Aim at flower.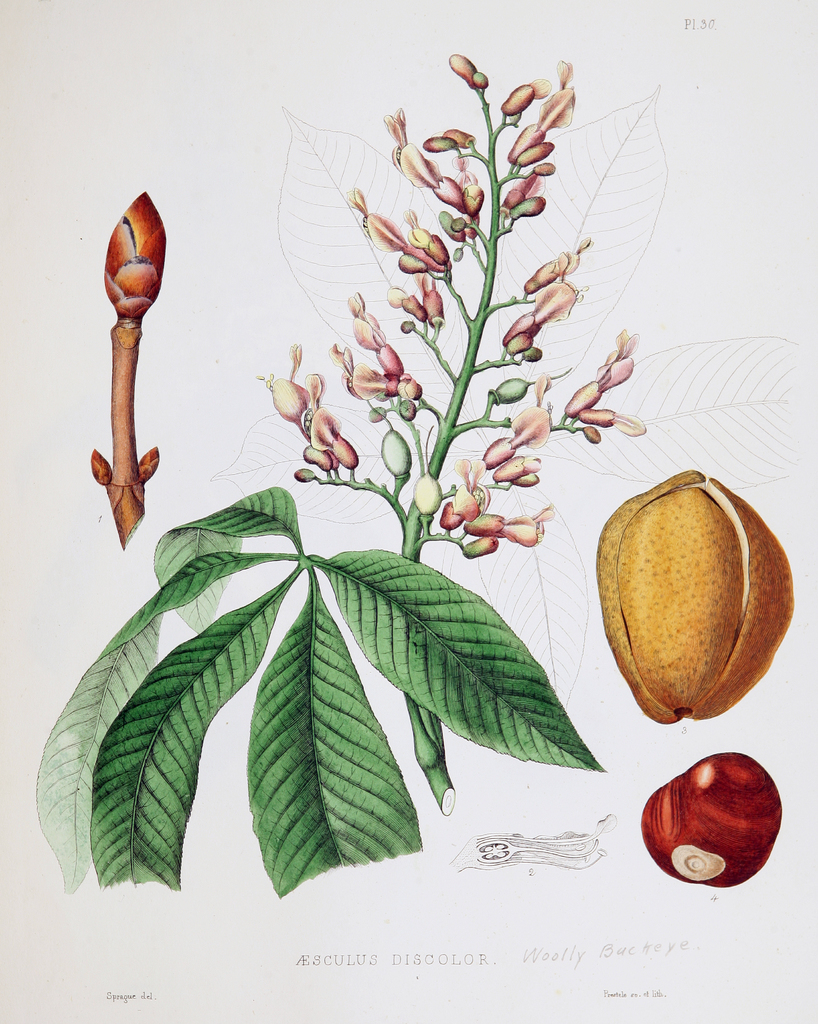
Aimed at <box>384,108,472,205</box>.
